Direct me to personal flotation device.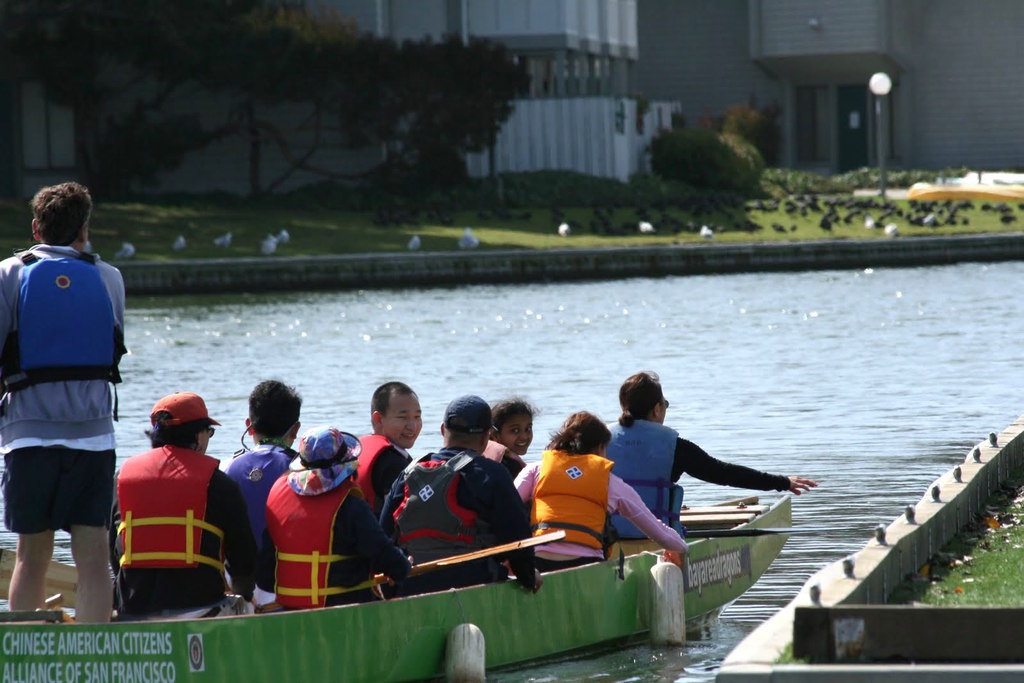
Direction: {"x1": 119, "y1": 440, "x2": 232, "y2": 572}.
